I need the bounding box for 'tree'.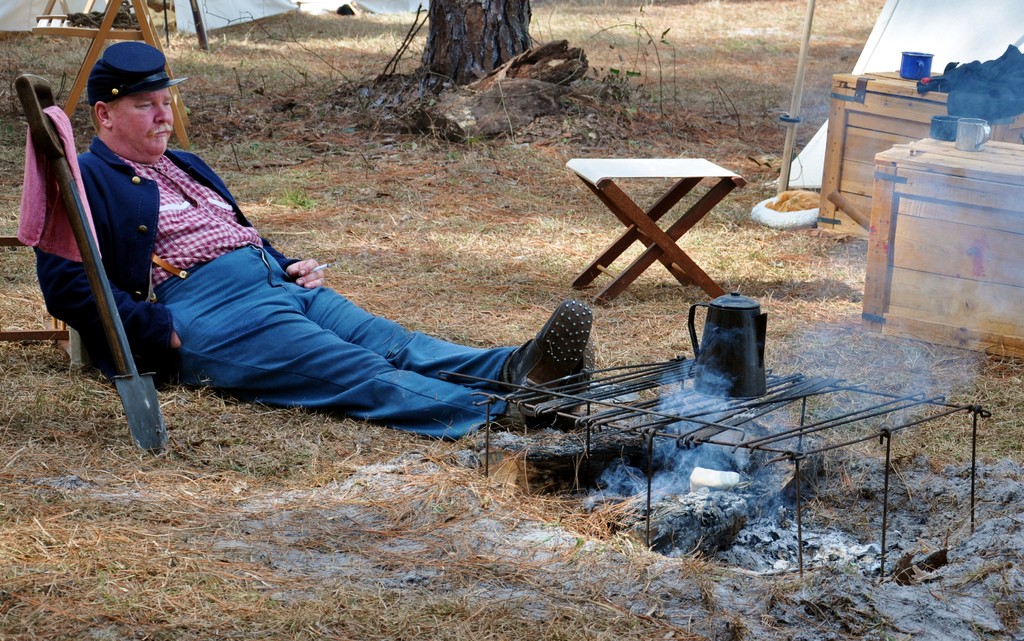
Here it is: pyautogui.locateOnScreen(325, 0, 643, 140).
